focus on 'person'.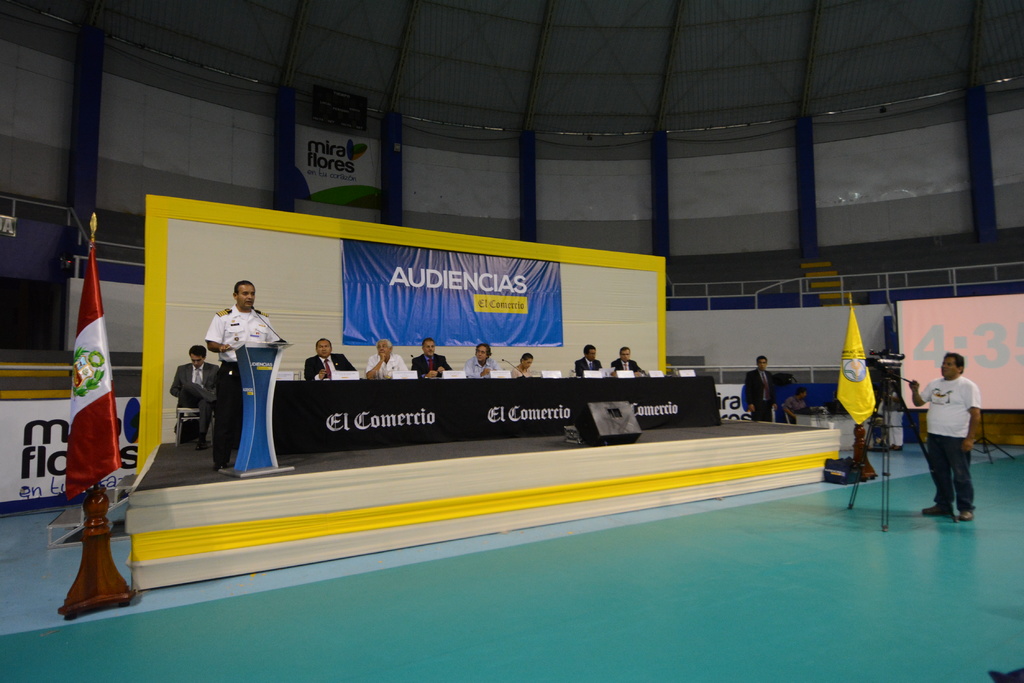
Focused at detection(409, 332, 454, 380).
